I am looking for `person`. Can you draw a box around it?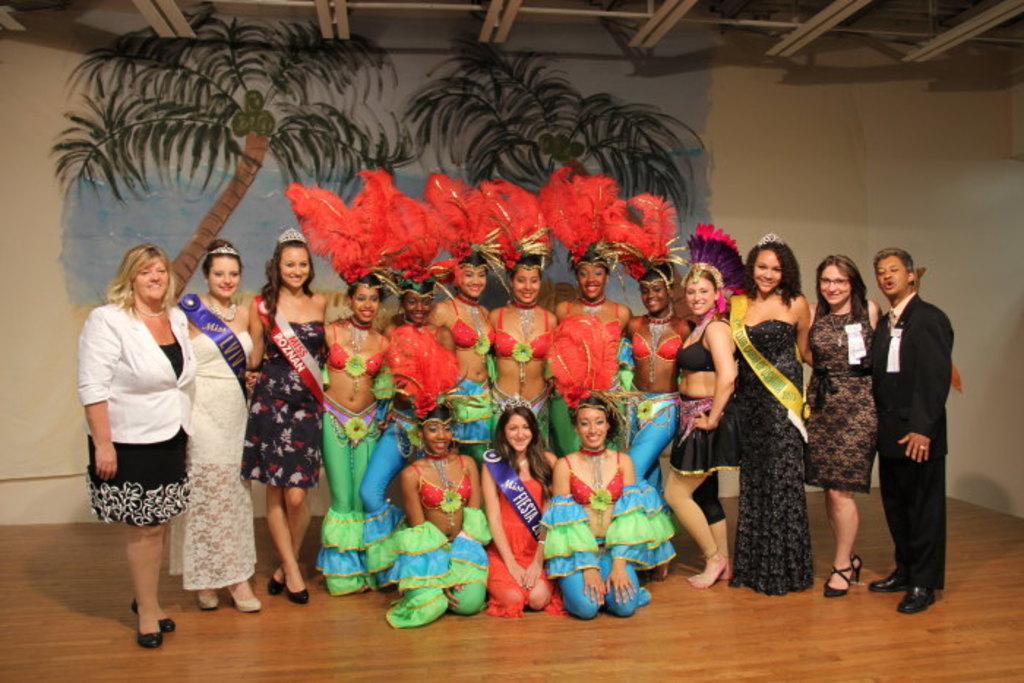
Sure, the bounding box is [left=249, top=225, right=334, bottom=600].
